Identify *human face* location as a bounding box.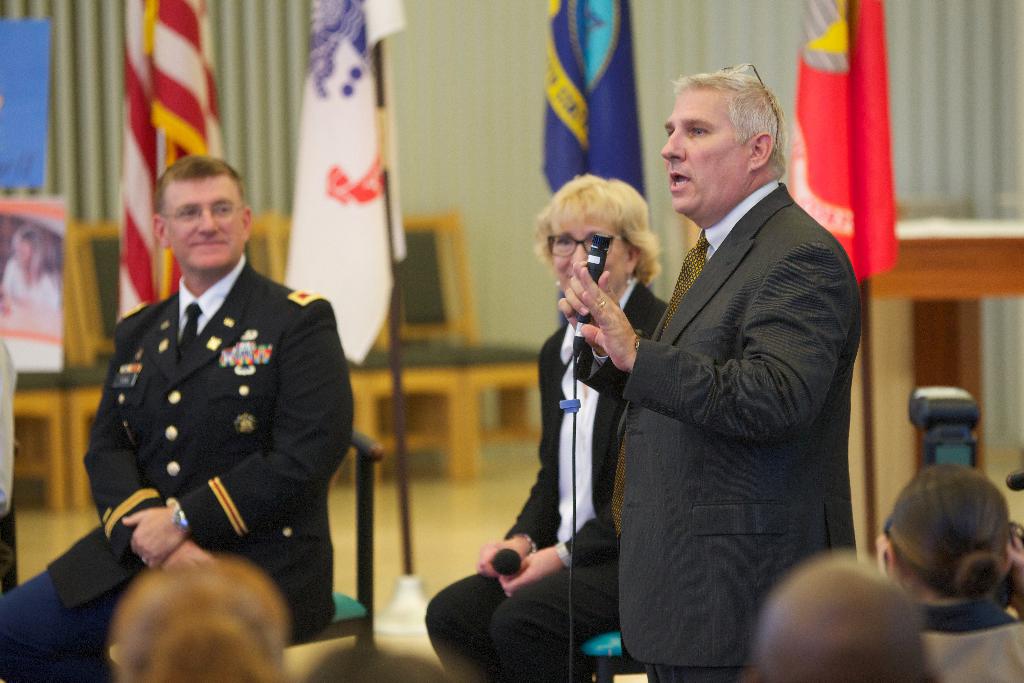
Rect(660, 94, 752, 220).
